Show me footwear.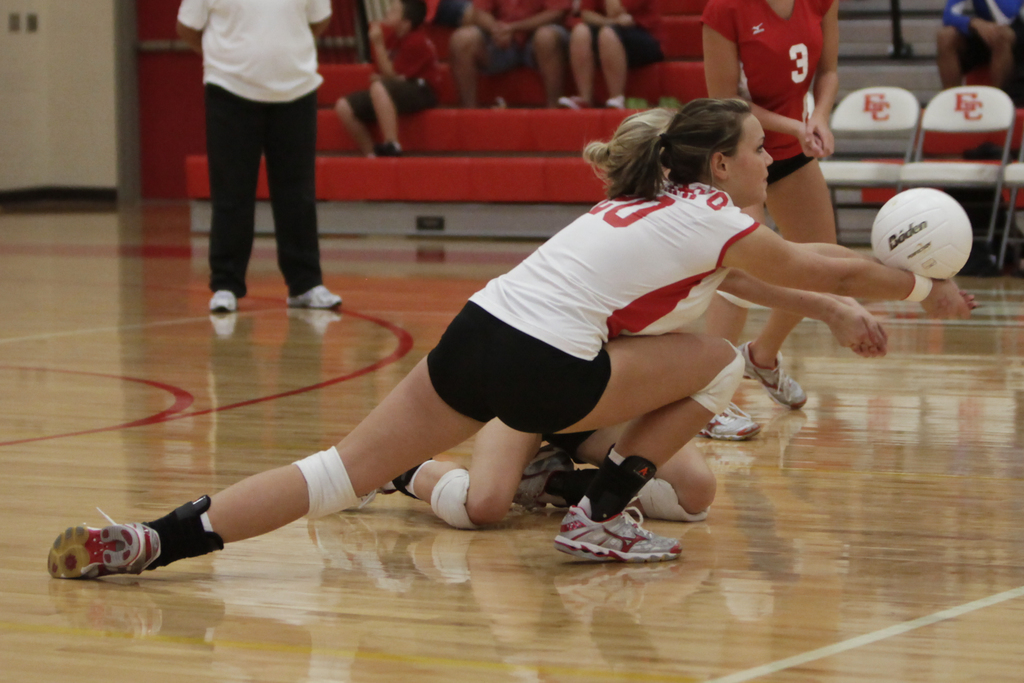
footwear is here: <bbox>698, 404, 764, 442</bbox>.
